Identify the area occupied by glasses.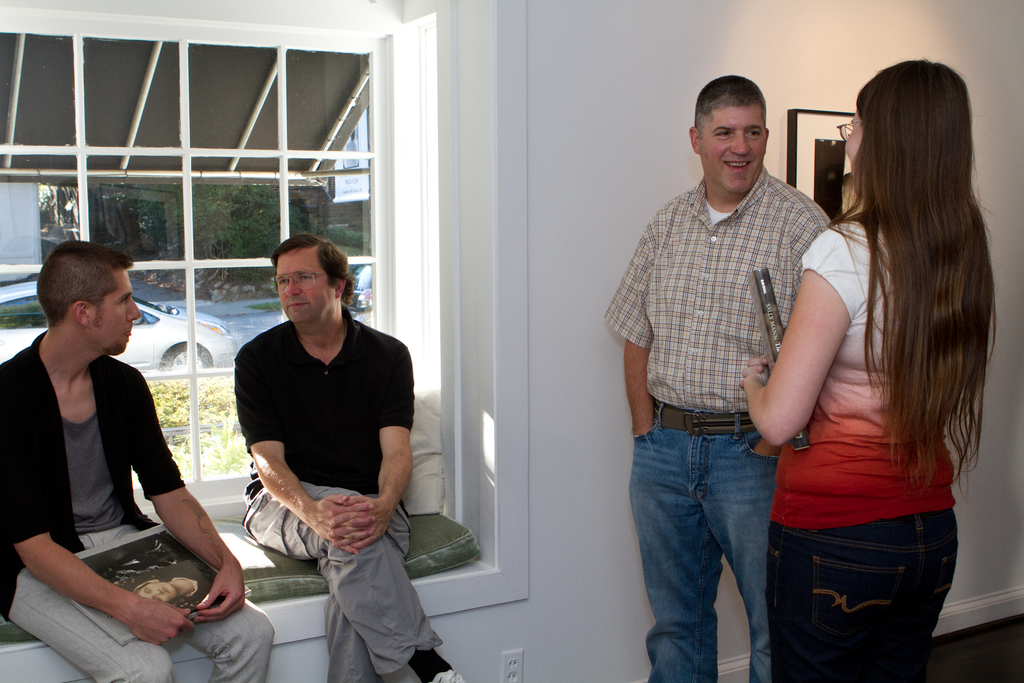
Area: x1=834, y1=115, x2=866, y2=142.
